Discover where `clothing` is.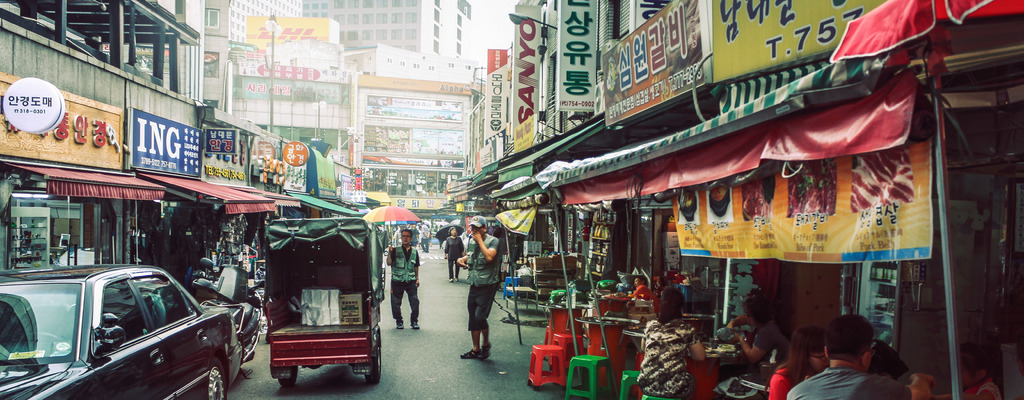
Discovered at left=469, top=232, right=500, bottom=330.
